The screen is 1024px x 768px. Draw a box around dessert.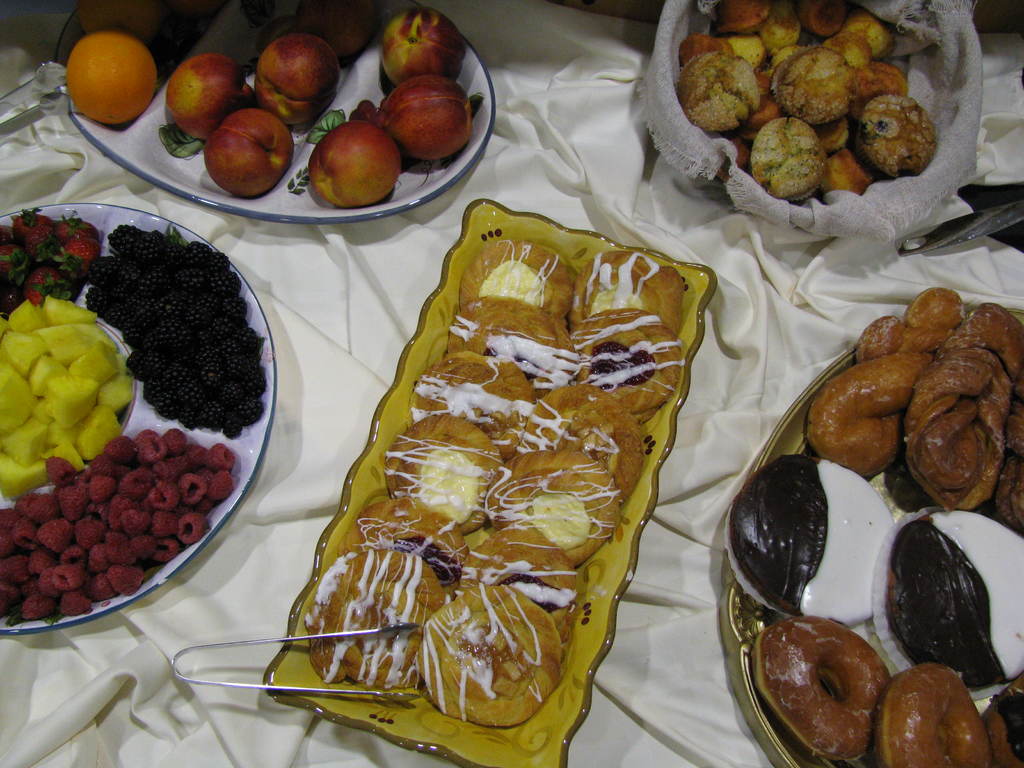
box=[458, 289, 552, 340].
